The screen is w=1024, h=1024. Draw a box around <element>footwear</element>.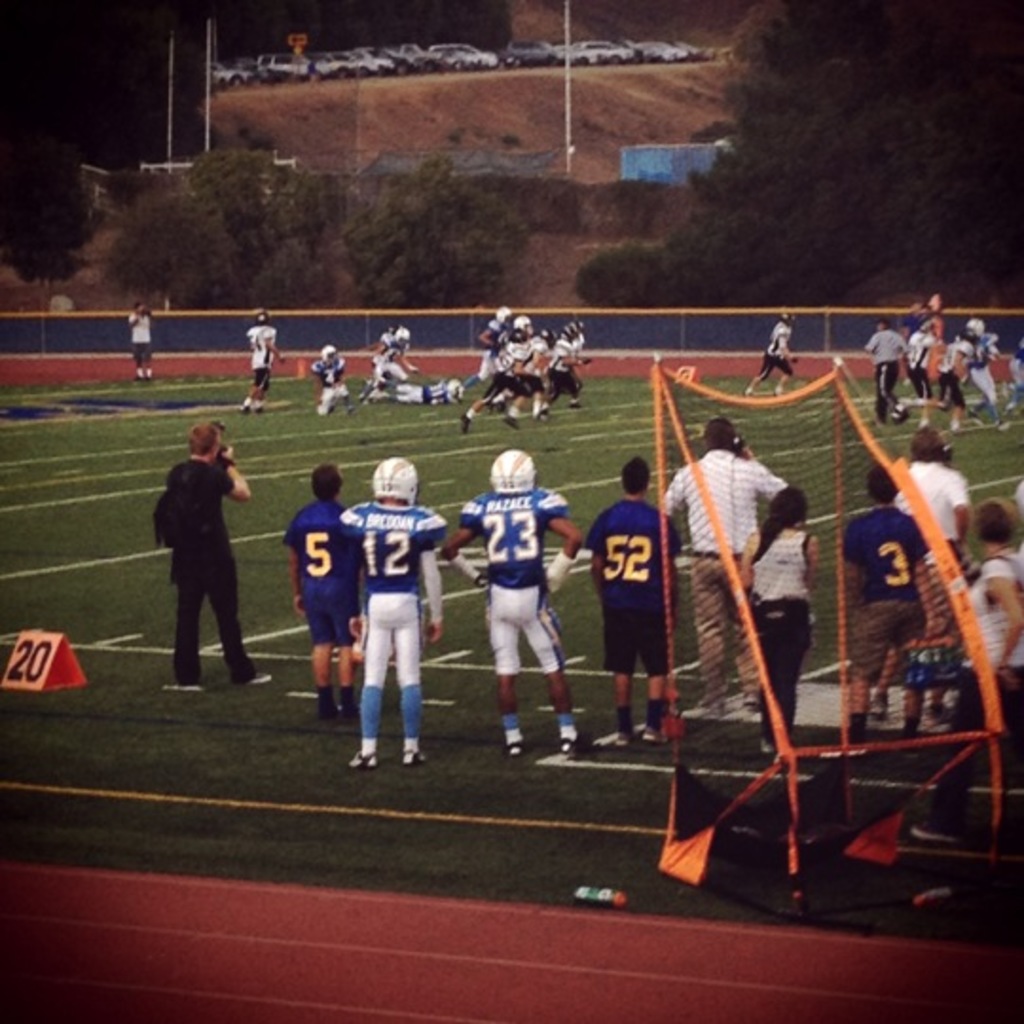
[left=252, top=404, right=265, bottom=413].
